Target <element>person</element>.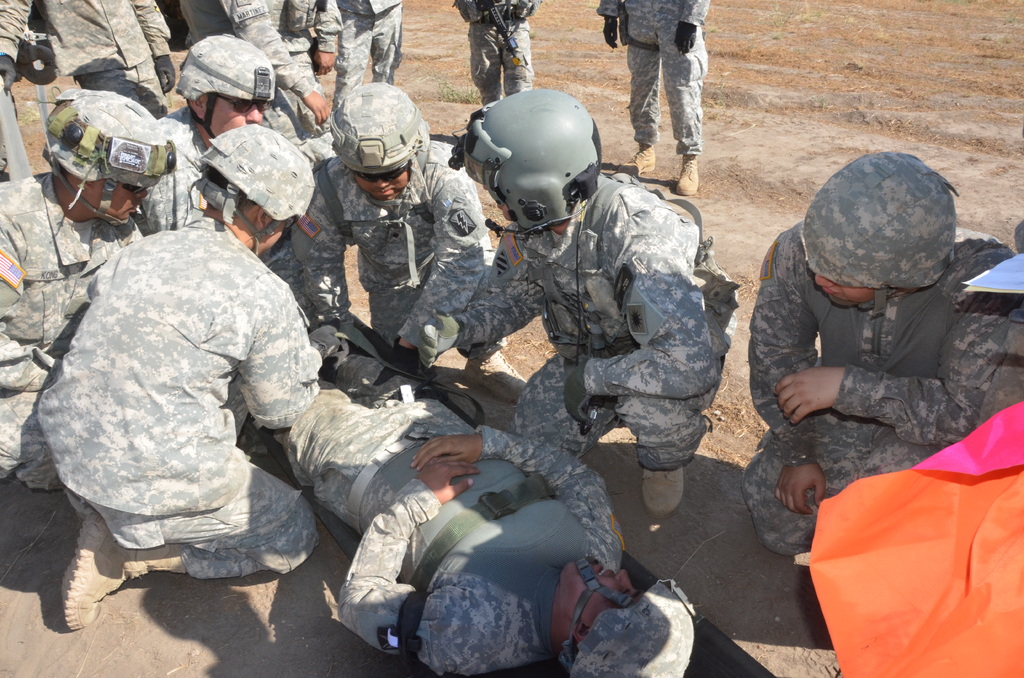
Target region: locate(268, 78, 538, 403).
